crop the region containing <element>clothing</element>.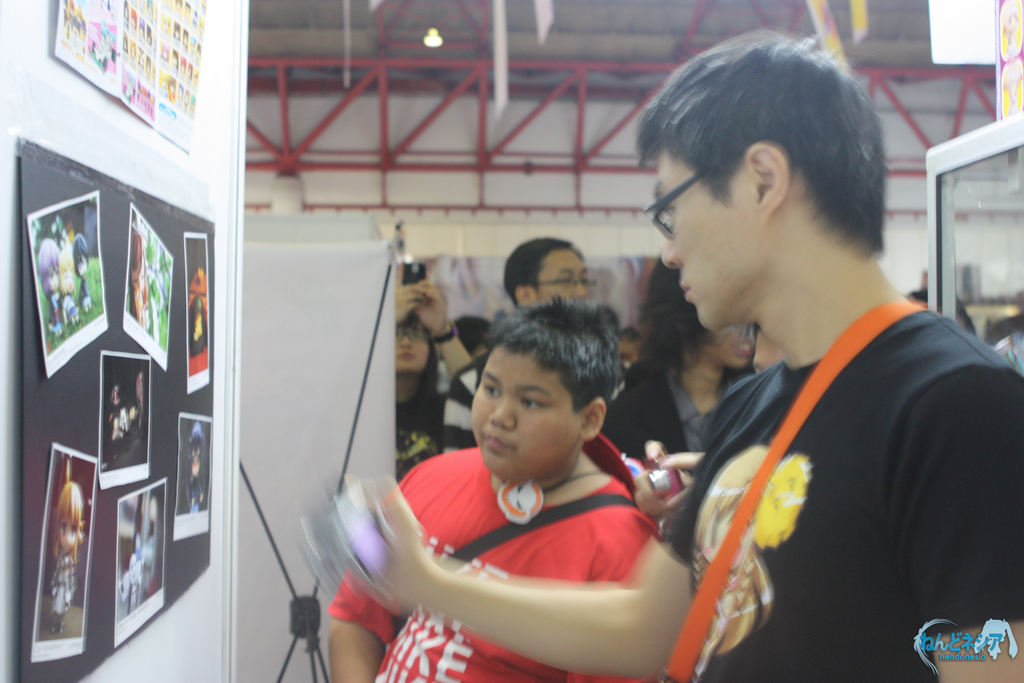
Crop region: 59/296/76/320.
